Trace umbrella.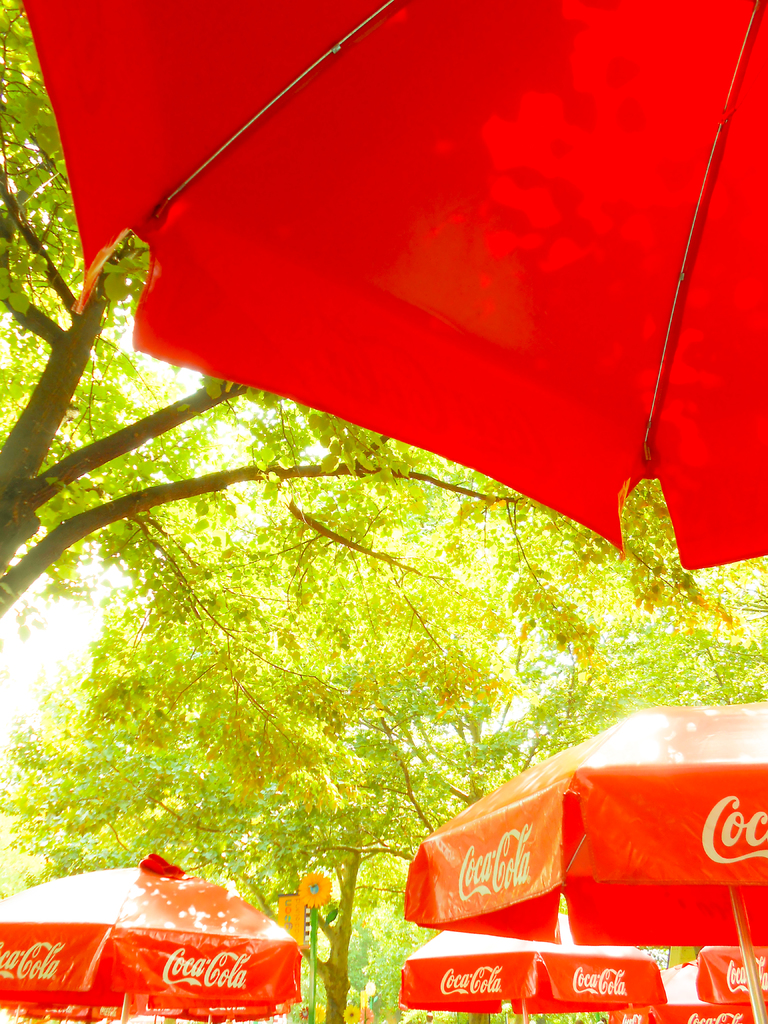
Traced to locate(611, 956, 756, 1021).
